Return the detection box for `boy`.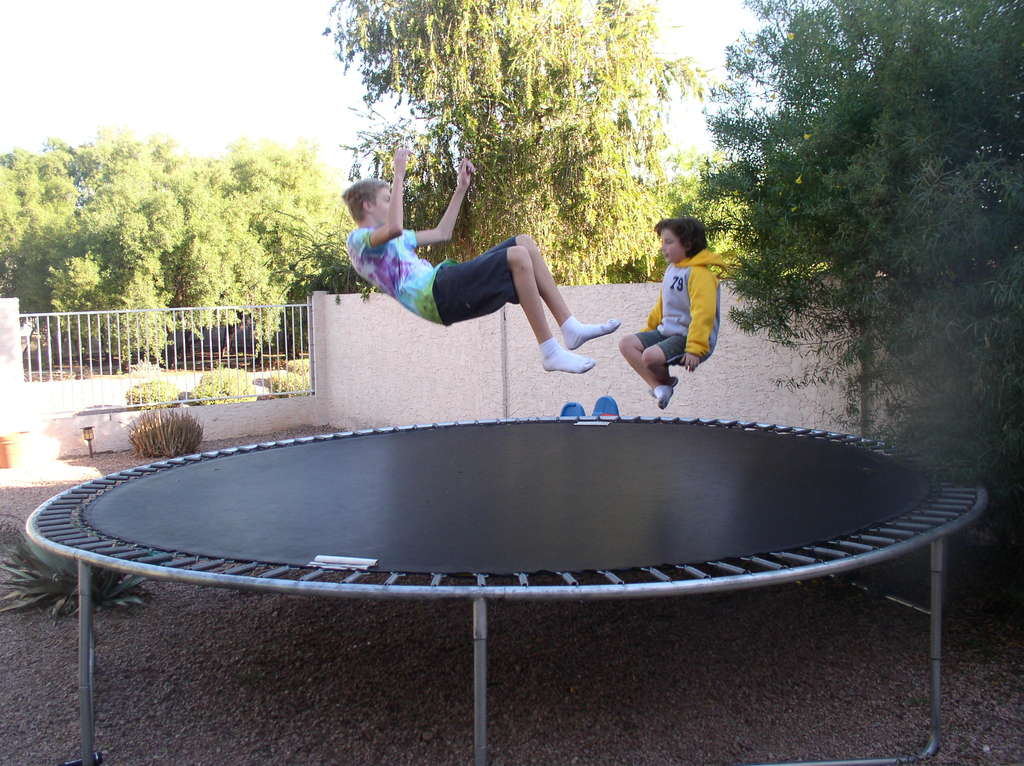
(328, 140, 621, 373).
